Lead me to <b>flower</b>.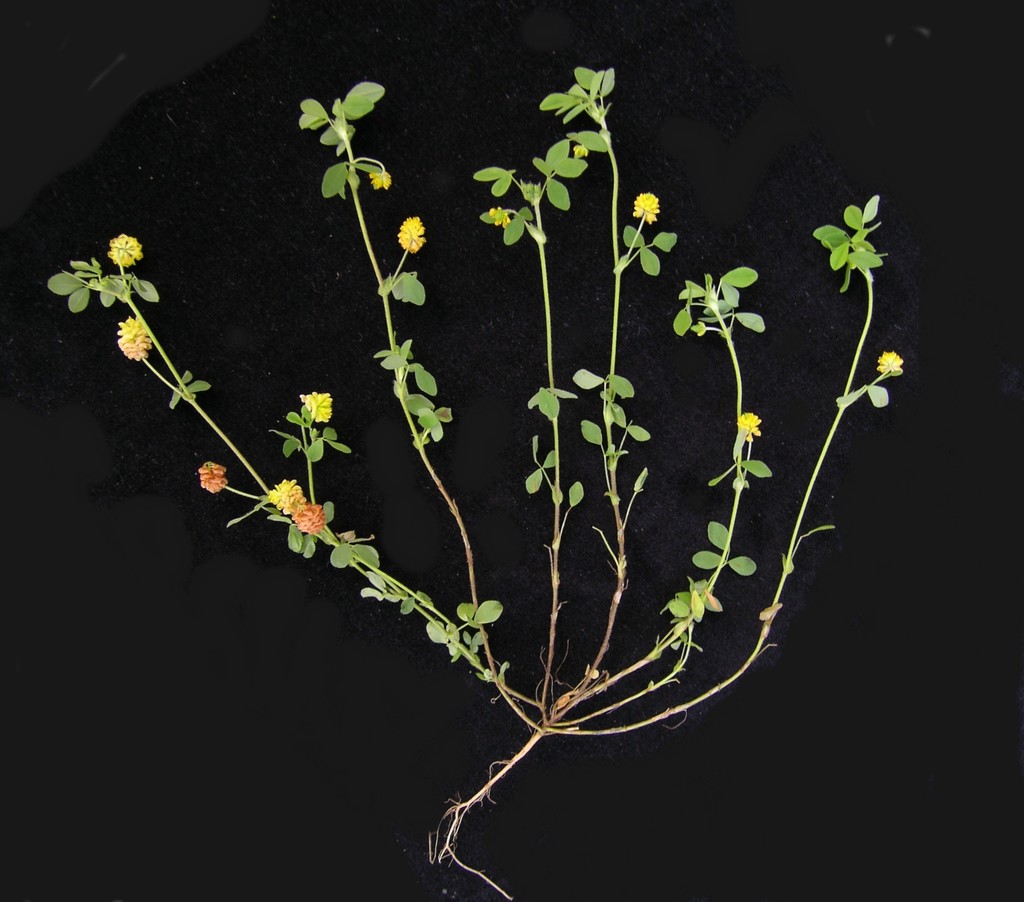
Lead to <bbox>734, 412, 765, 441</bbox>.
